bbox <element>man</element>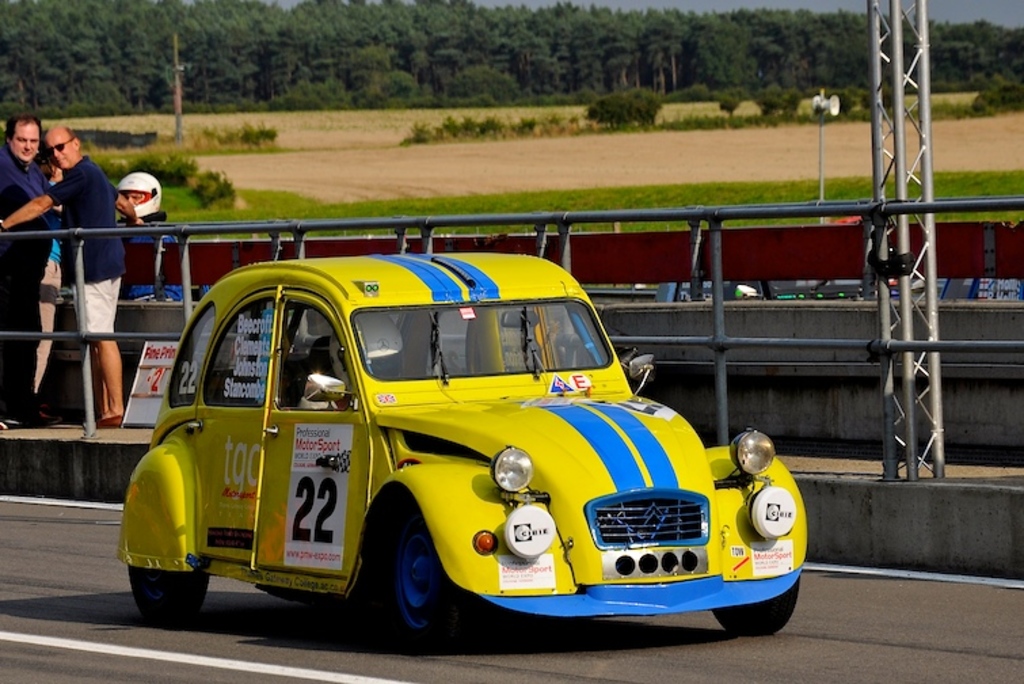
left=104, top=171, right=186, bottom=422
